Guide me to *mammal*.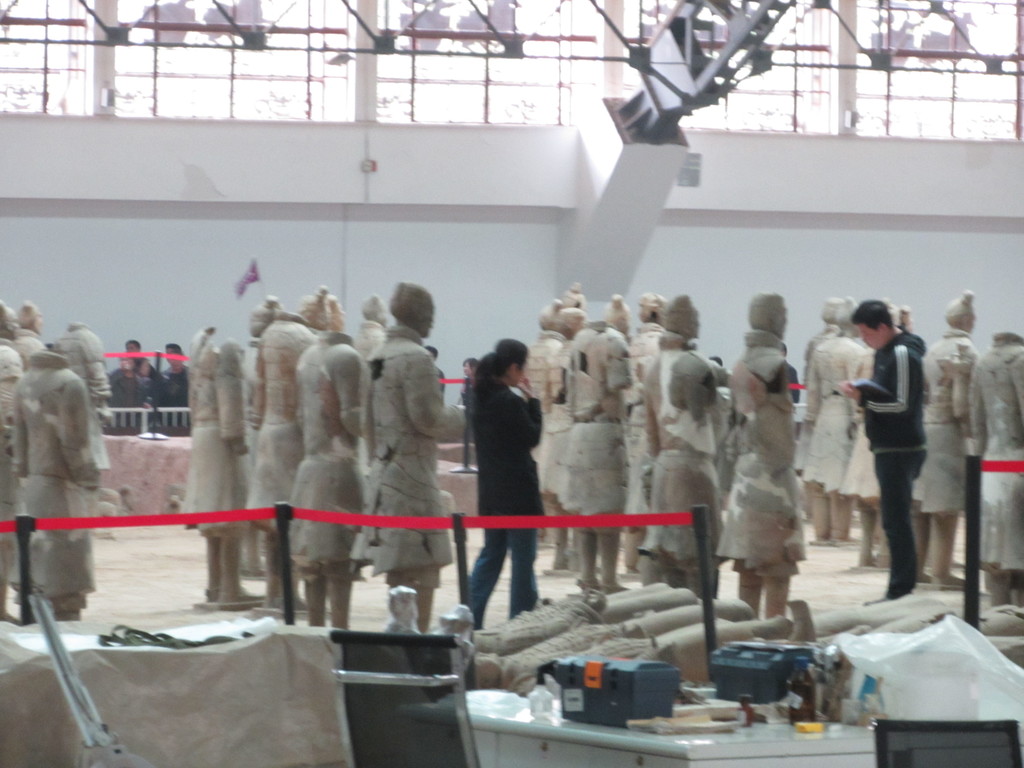
Guidance: (134,352,160,428).
